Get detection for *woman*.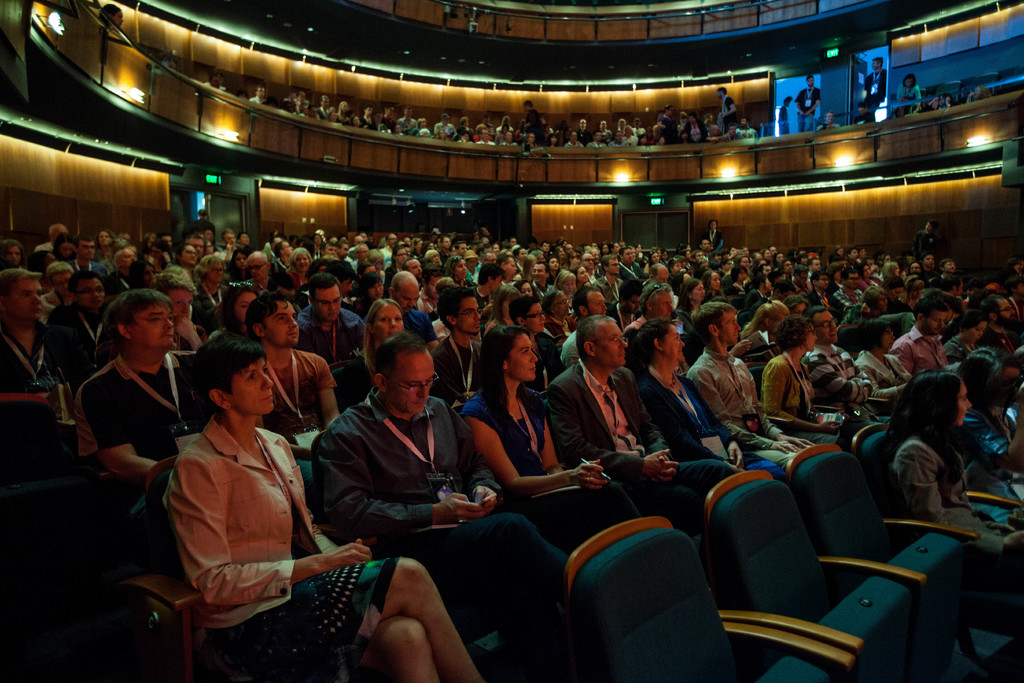
Detection: pyautogui.locateOnScreen(855, 315, 924, 395).
